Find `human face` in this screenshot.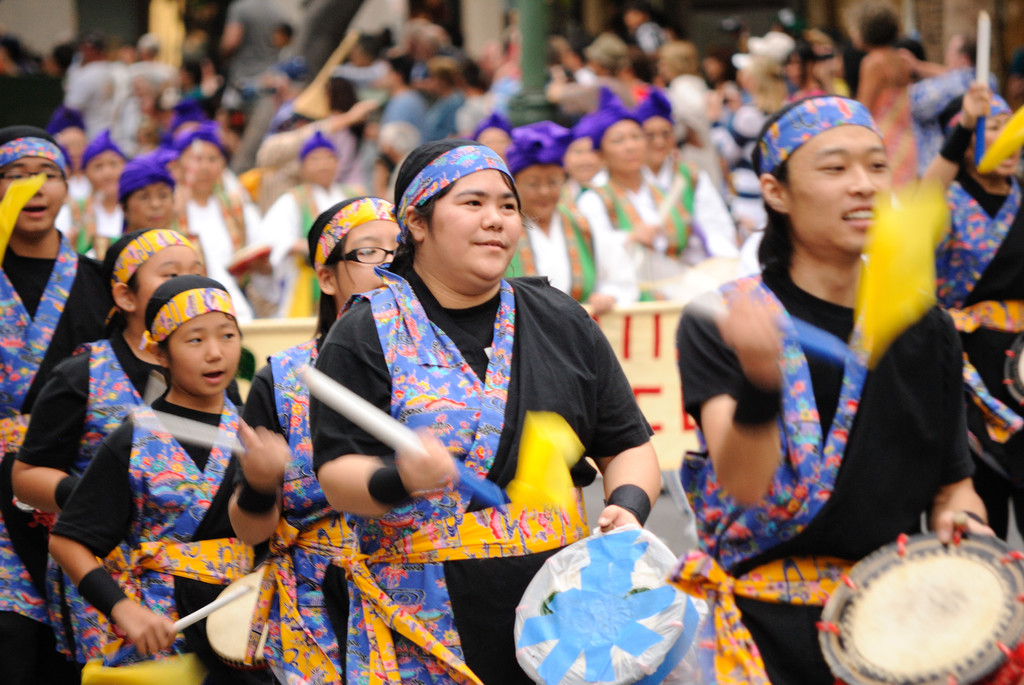
The bounding box for `human face` is BBox(784, 122, 897, 264).
